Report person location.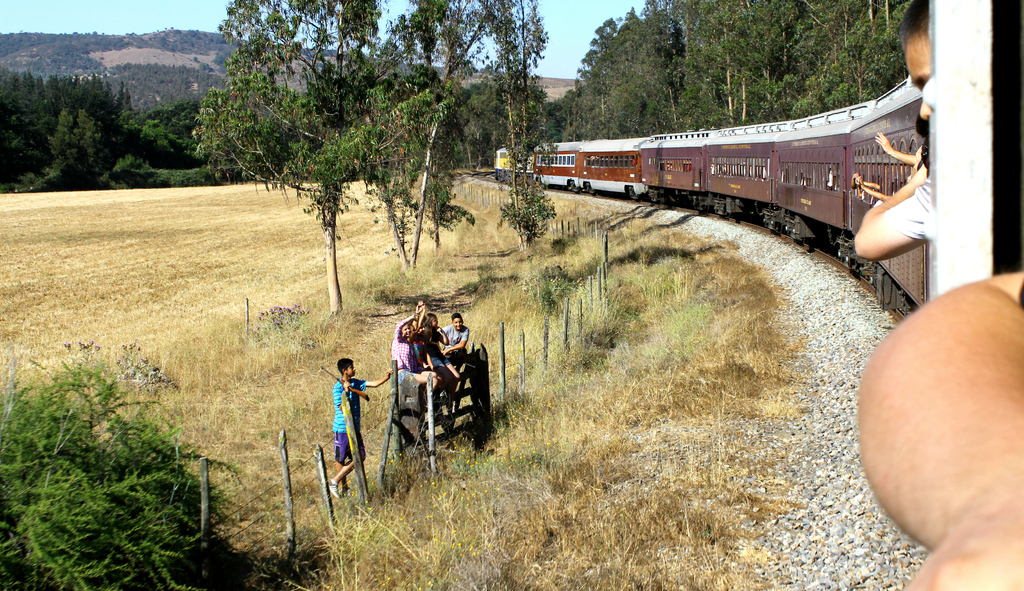
Report: (854,169,924,263).
